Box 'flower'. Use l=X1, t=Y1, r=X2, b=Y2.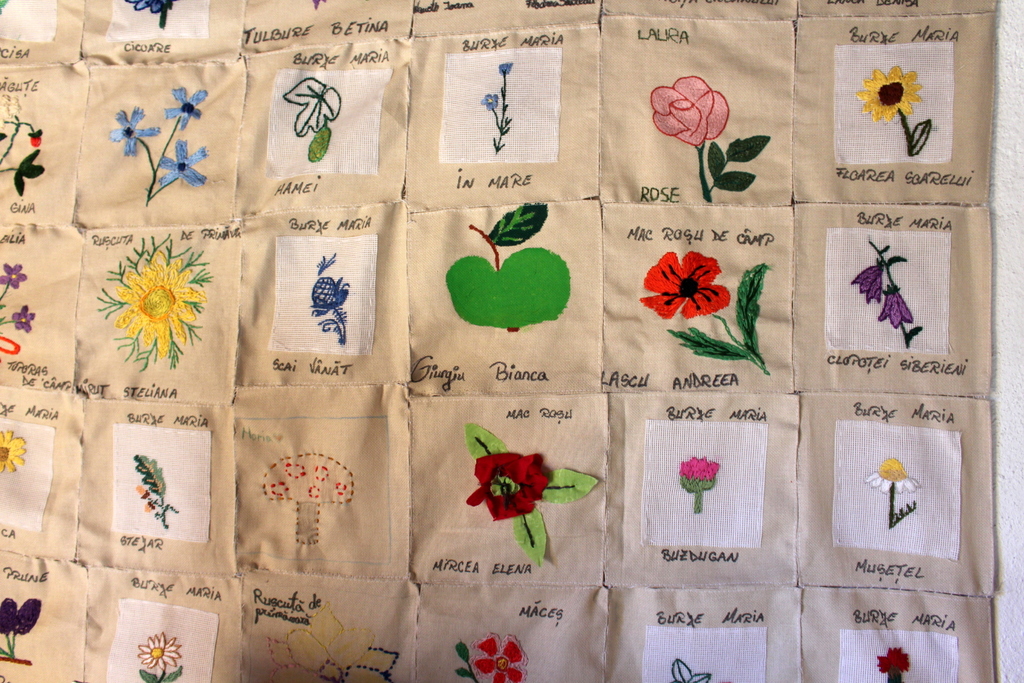
l=123, t=0, r=177, b=14.
